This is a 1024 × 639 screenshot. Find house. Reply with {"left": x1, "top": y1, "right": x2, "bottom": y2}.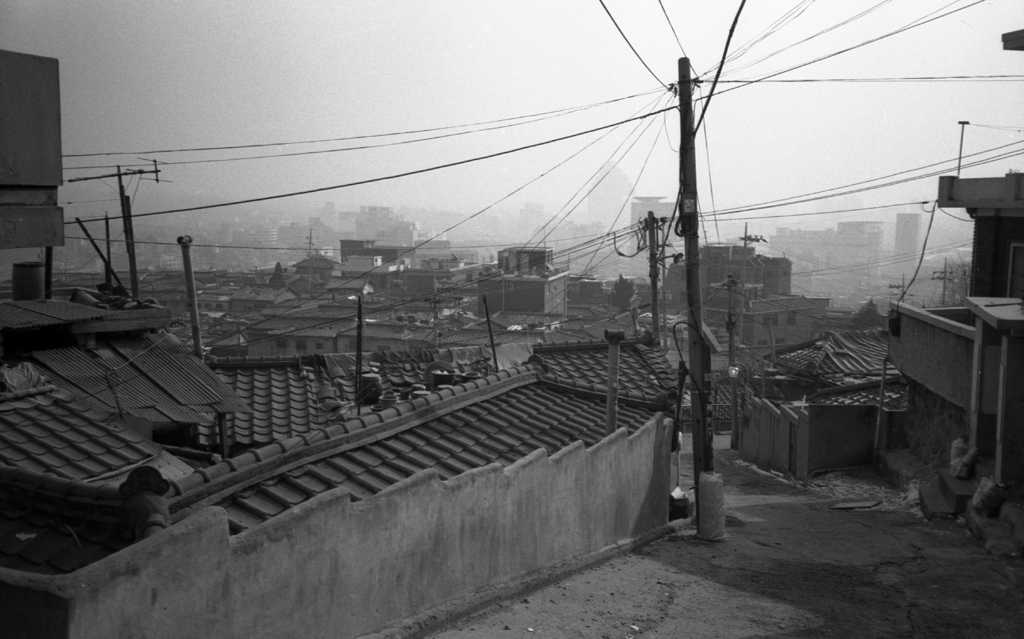
{"left": 359, "top": 207, "right": 403, "bottom": 245}.
